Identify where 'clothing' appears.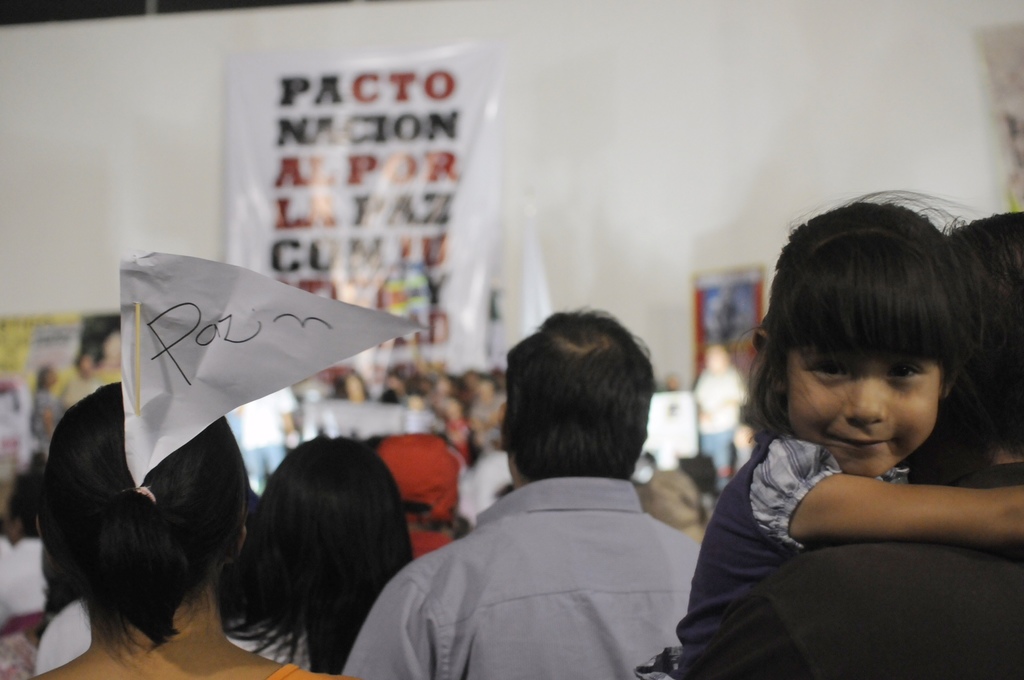
Appears at <box>333,480,700,679</box>.
